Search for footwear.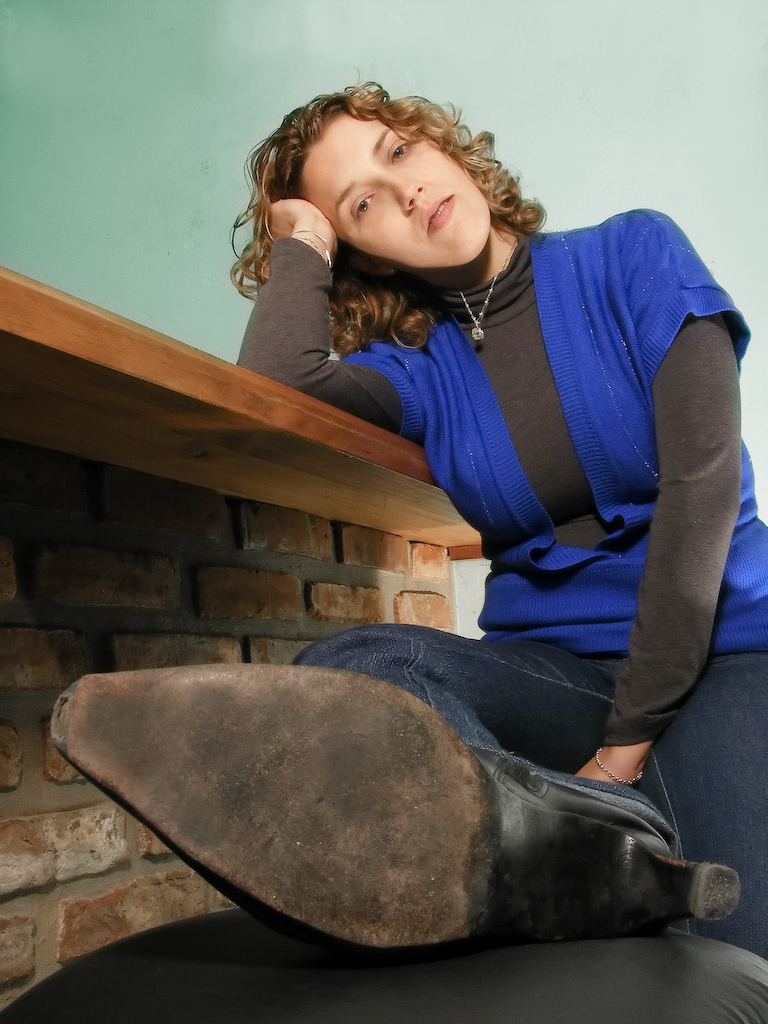
Found at (left=89, top=664, right=678, bottom=951).
